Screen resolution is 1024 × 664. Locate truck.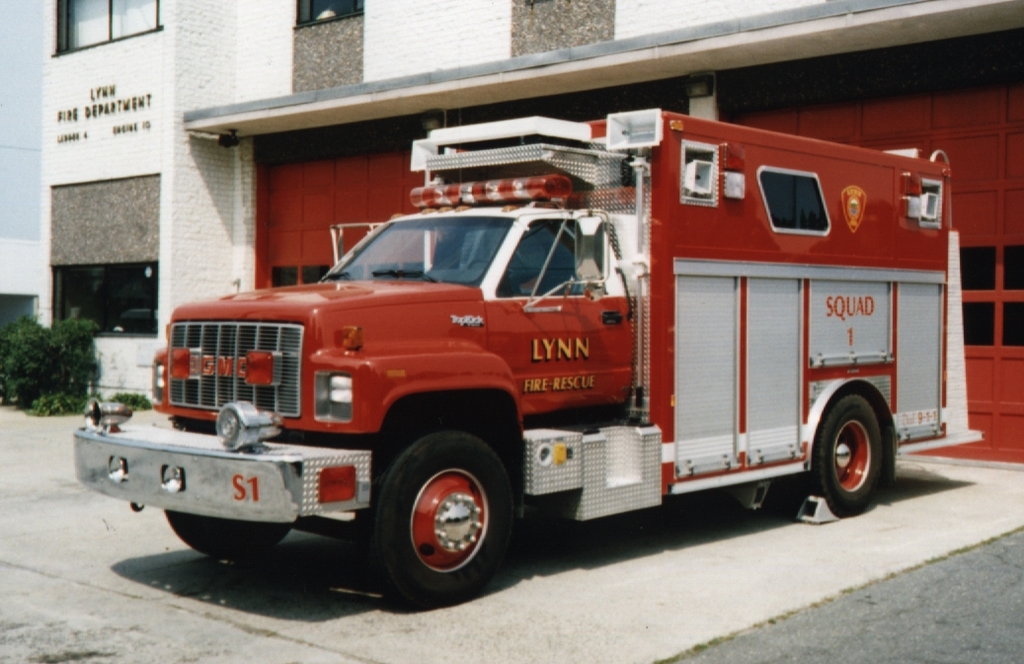
BBox(107, 137, 915, 618).
